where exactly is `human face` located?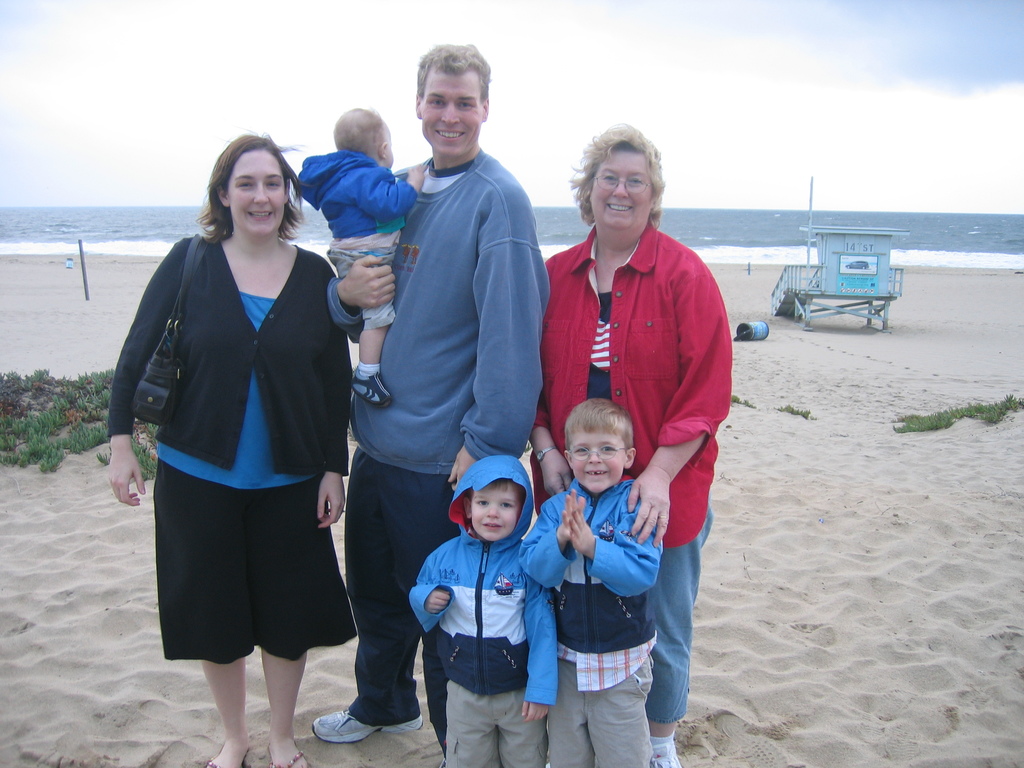
Its bounding box is x1=472 y1=487 x2=517 y2=541.
